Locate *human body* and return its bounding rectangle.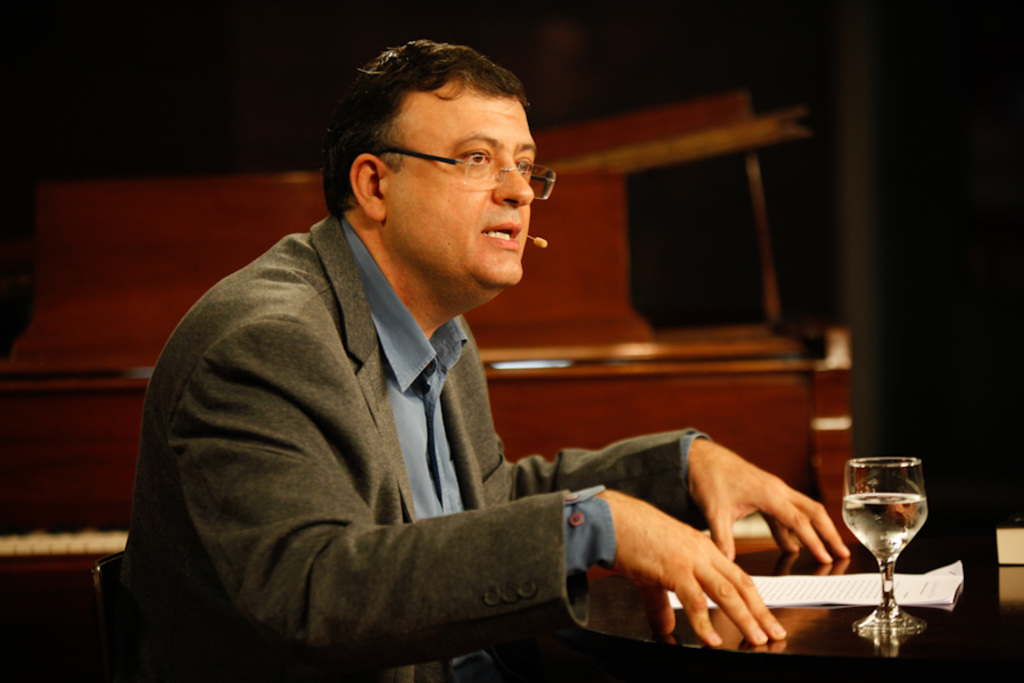
107, 56, 724, 682.
